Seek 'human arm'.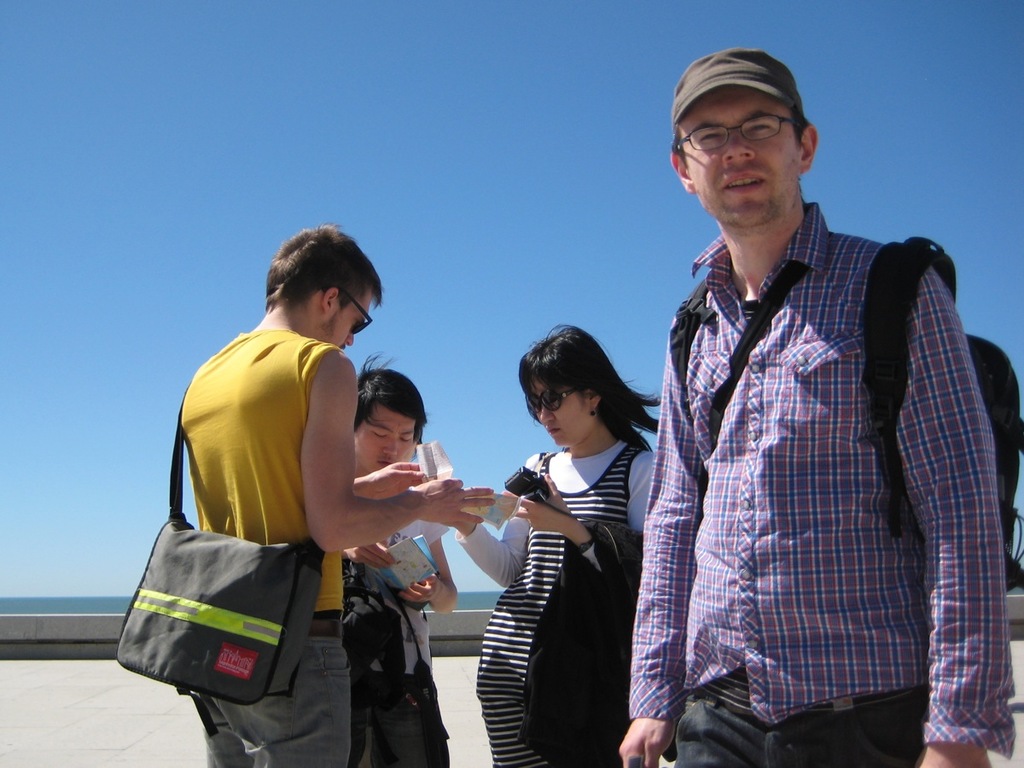
l=352, t=460, r=425, b=503.
